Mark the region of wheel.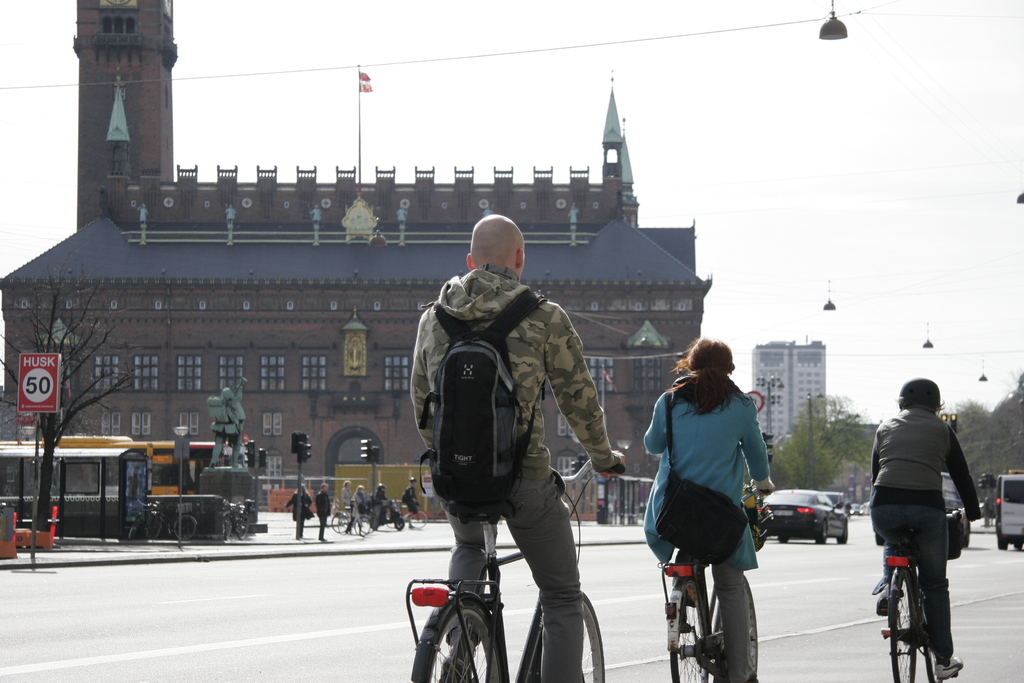
Region: box(831, 525, 850, 543).
